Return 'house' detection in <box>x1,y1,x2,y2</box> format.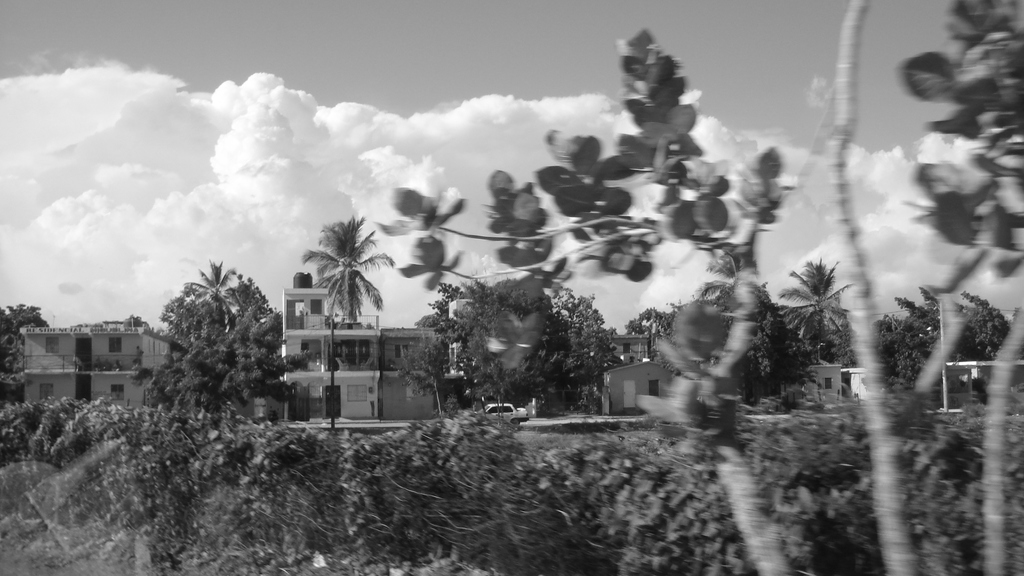
<box>379,328,439,418</box>.
